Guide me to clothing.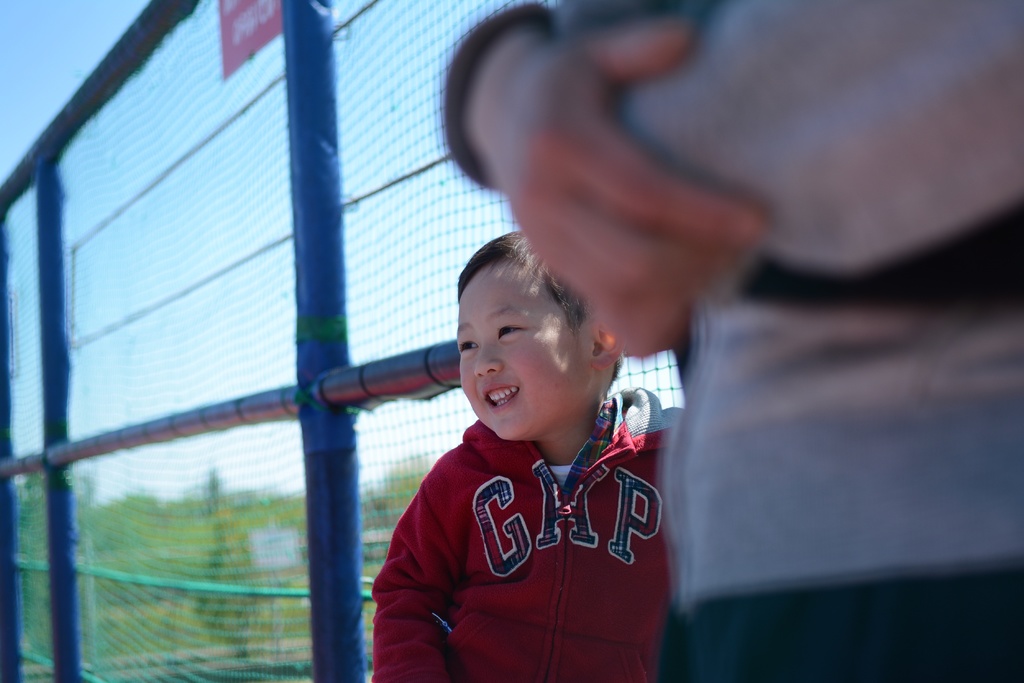
Guidance: [left=382, top=350, right=685, bottom=676].
